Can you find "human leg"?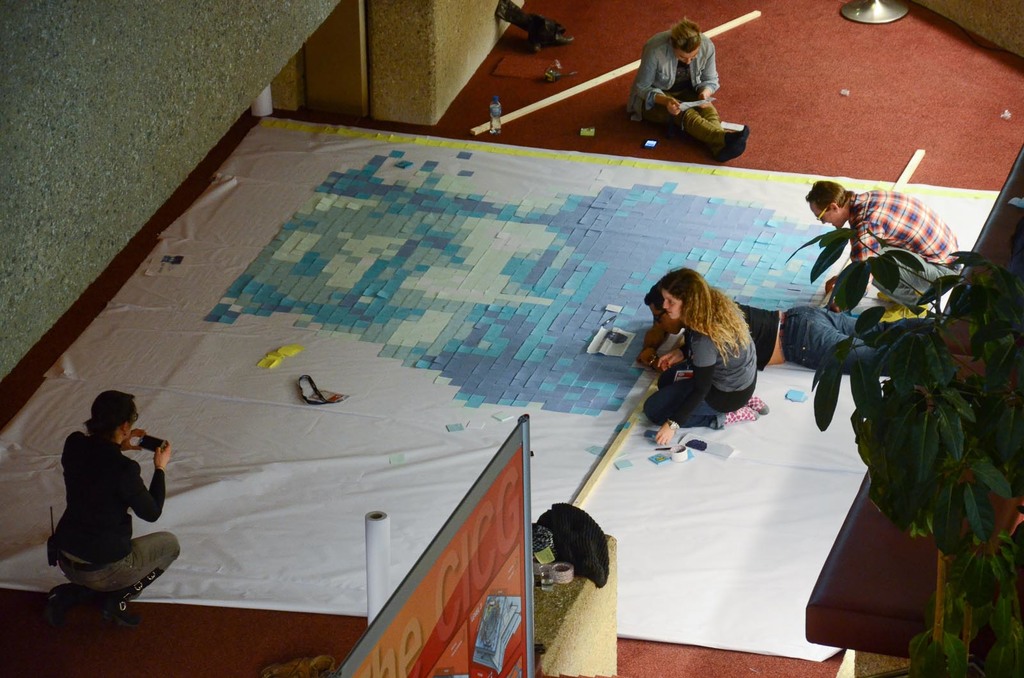
Yes, bounding box: [778, 319, 885, 375].
